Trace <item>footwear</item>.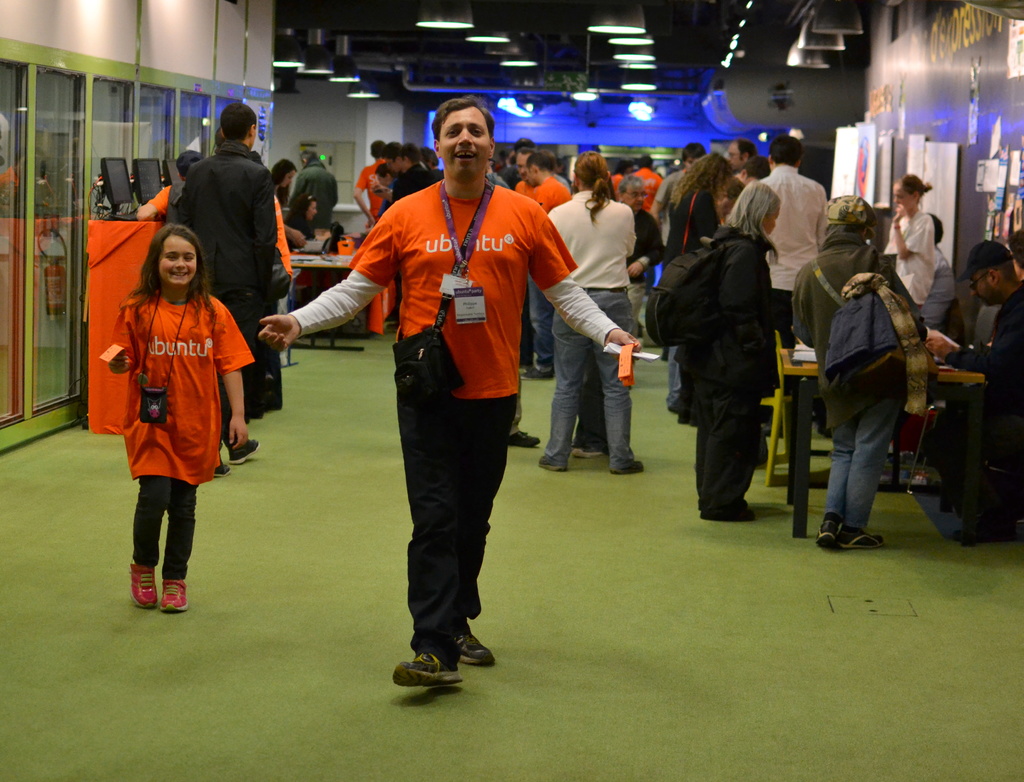
Traced to locate(227, 438, 263, 466).
